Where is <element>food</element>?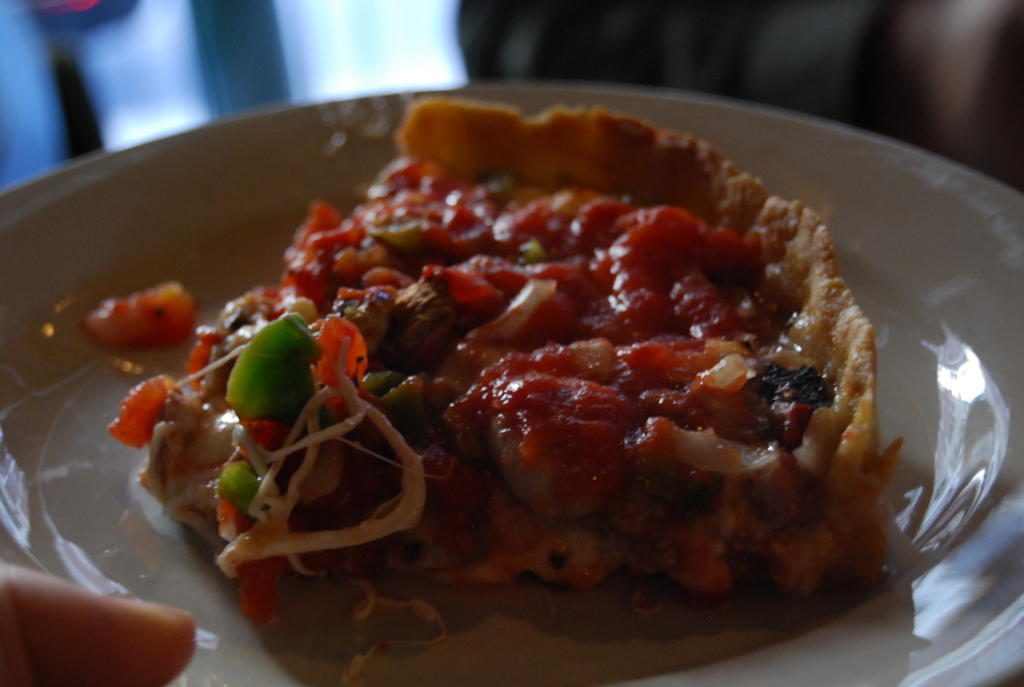
{"left": 92, "top": 285, "right": 196, "bottom": 350}.
